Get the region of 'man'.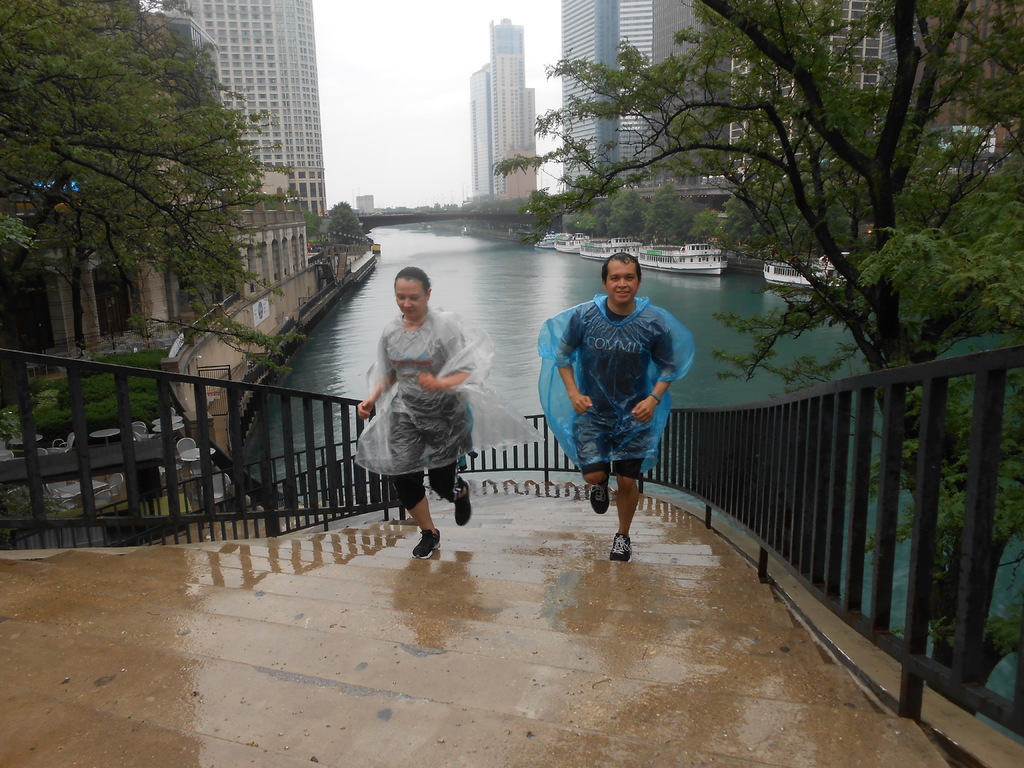
(552,257,682,564).
